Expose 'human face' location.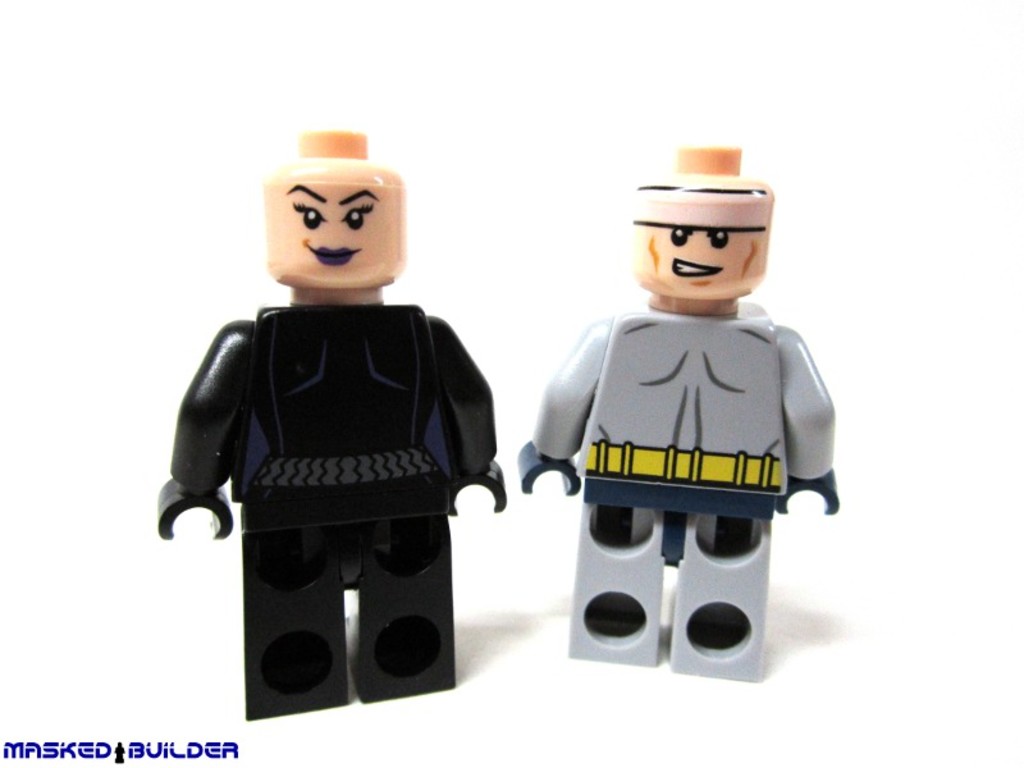
Exposed at left=262, top=177, right=399, bottom=283.
